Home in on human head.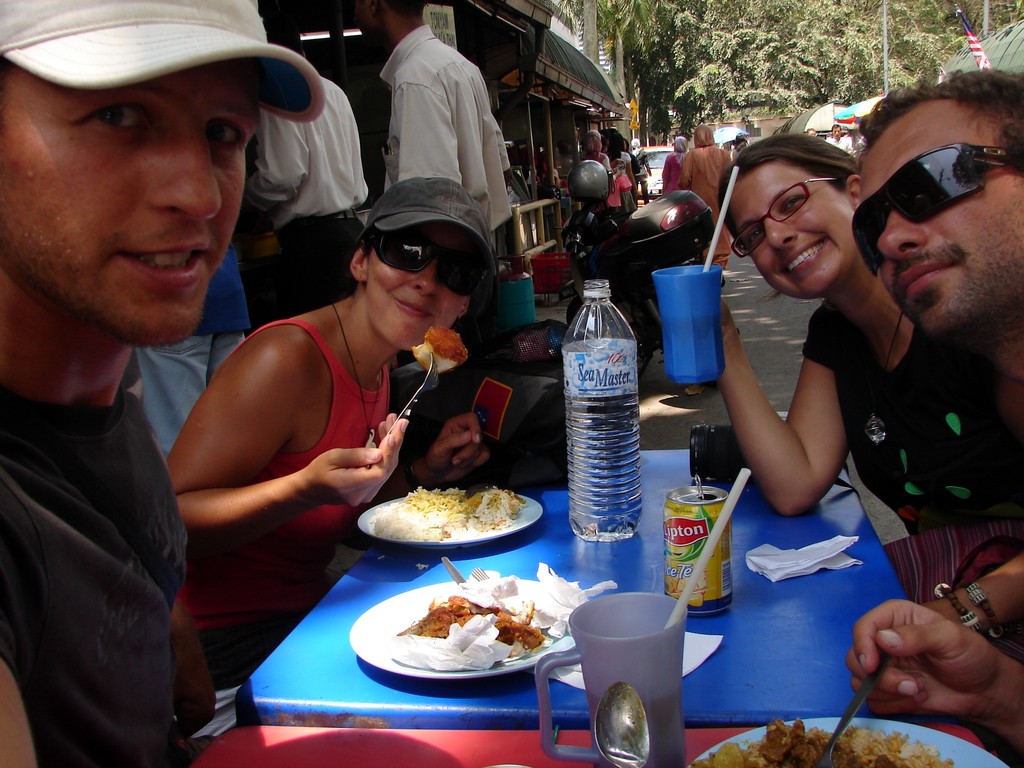
Homed in at [x1=727, y1=132, x2=756, y2=155].
